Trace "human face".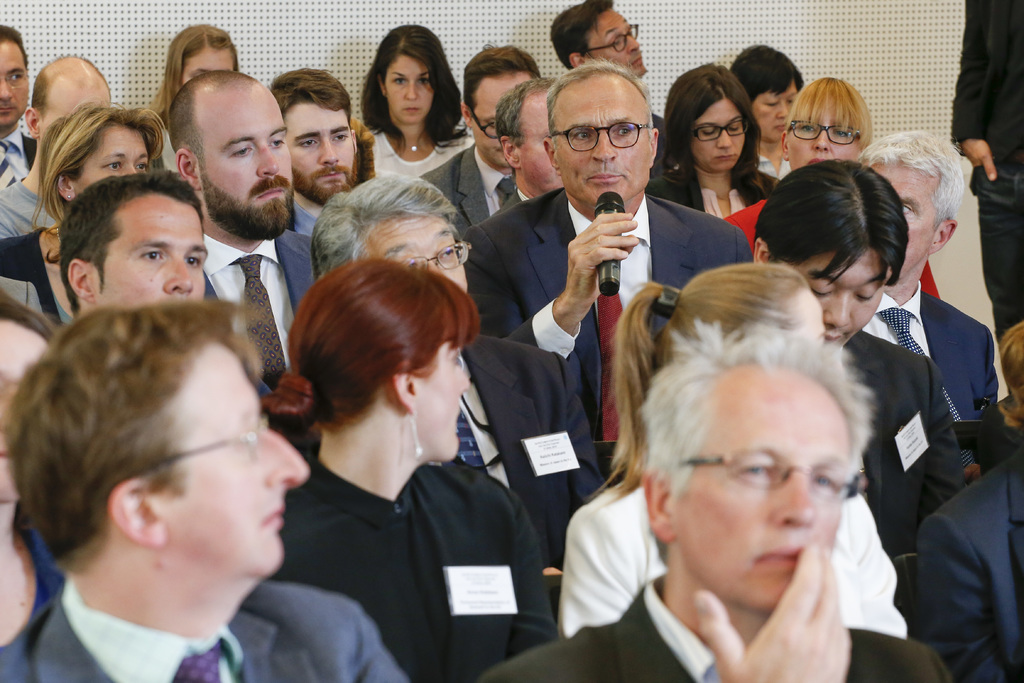
Traced to (158, 343, 309, 575).
